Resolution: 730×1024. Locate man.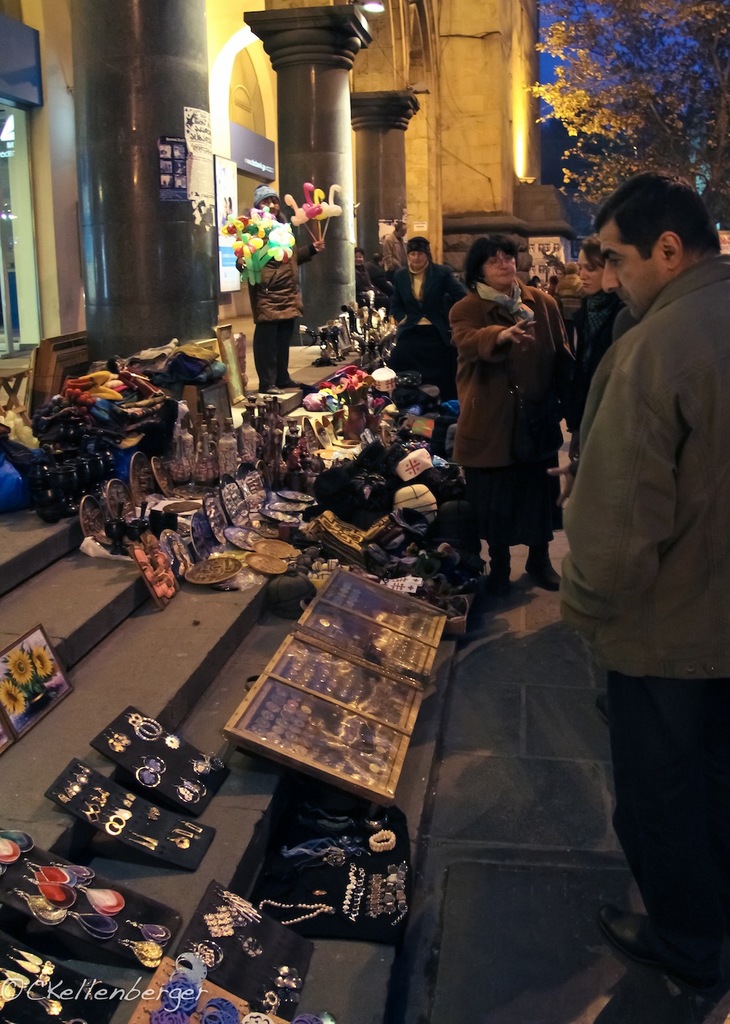
{"x1": 229, "y1": 185, "x2": 328, "y2": 397}.
